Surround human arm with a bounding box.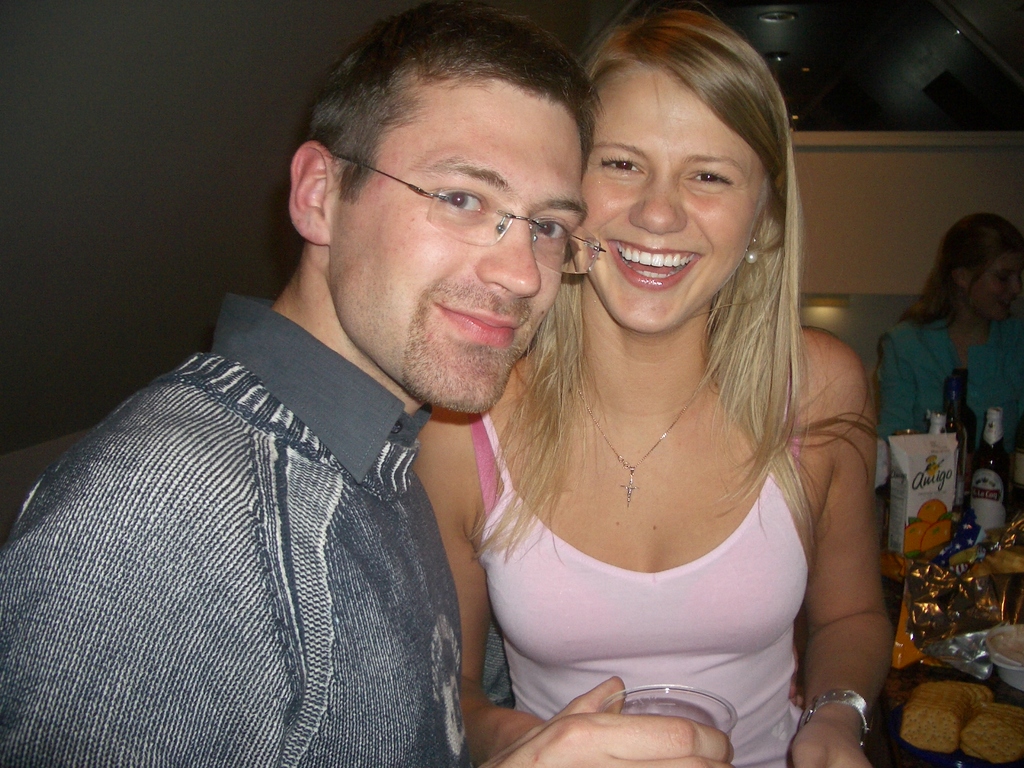
483,672,735,767.
